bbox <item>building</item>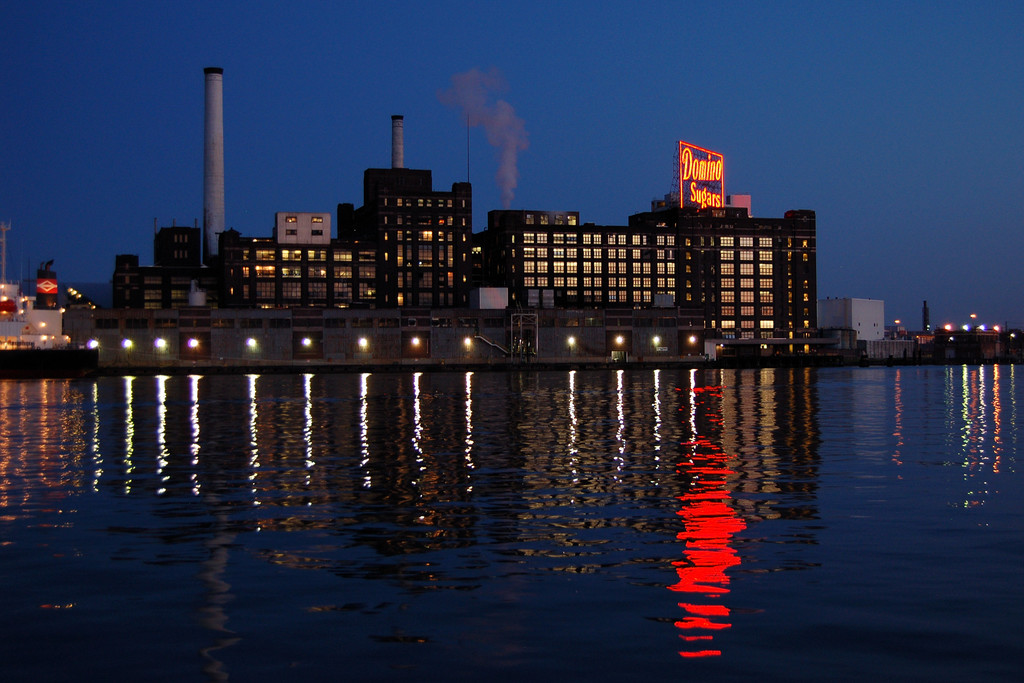
crop(215, 165, 476, 320)
